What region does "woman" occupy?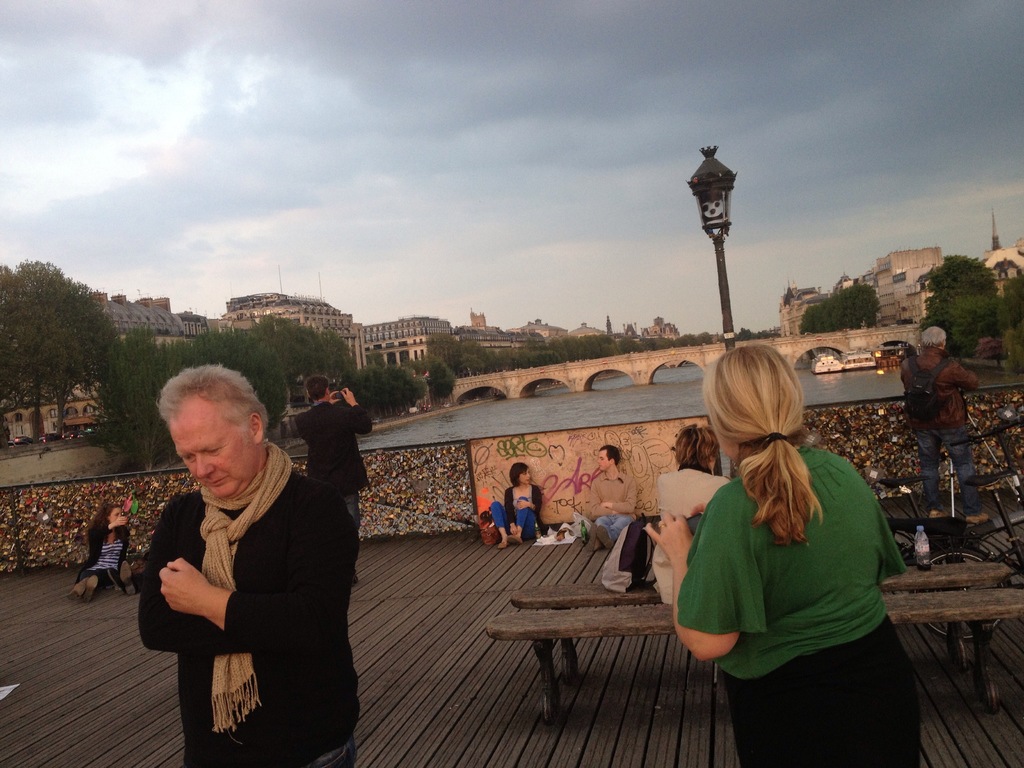
488/464/543/548.
